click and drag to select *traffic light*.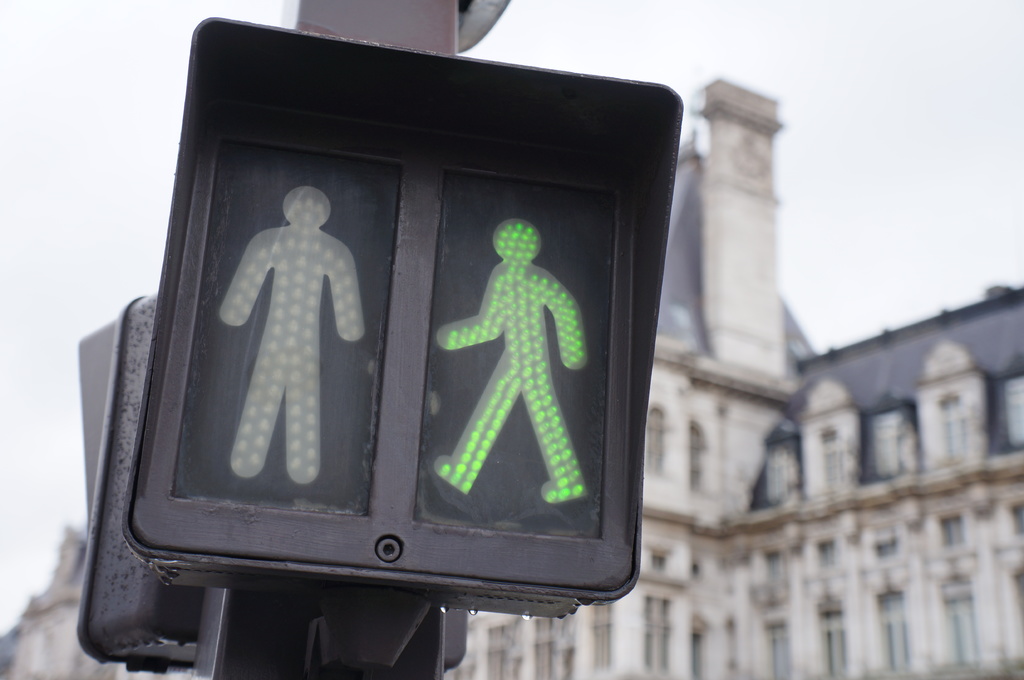
Selection: [left=120, top=15, right=685, bottom=671].
